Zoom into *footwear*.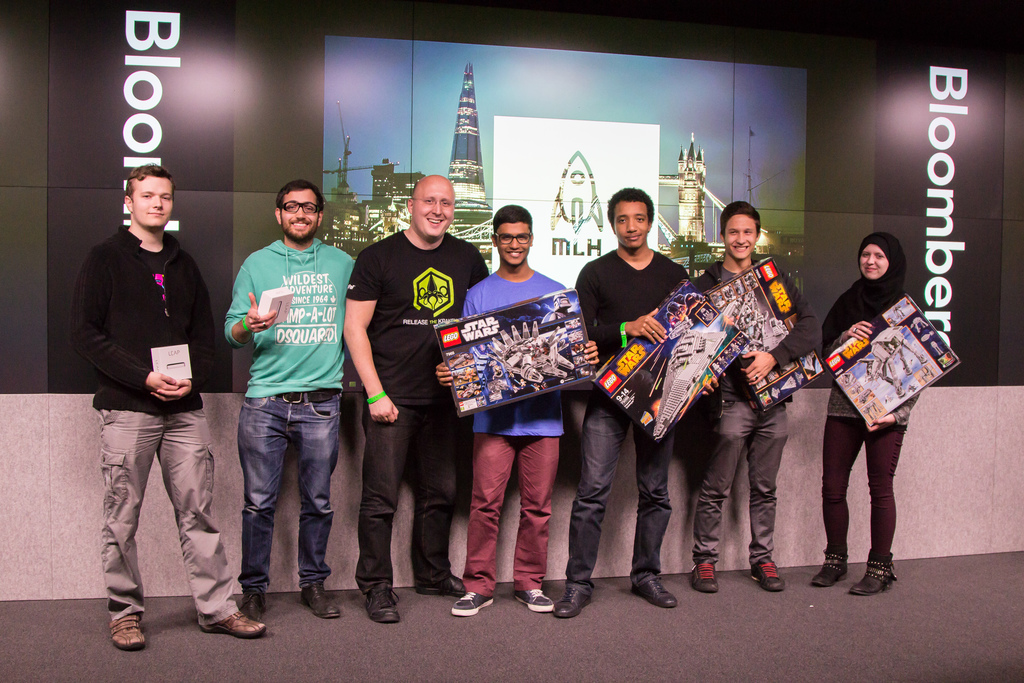
Zoom target: {"left": 245, "top": 592, "right": 264, "bottom": 620}.
